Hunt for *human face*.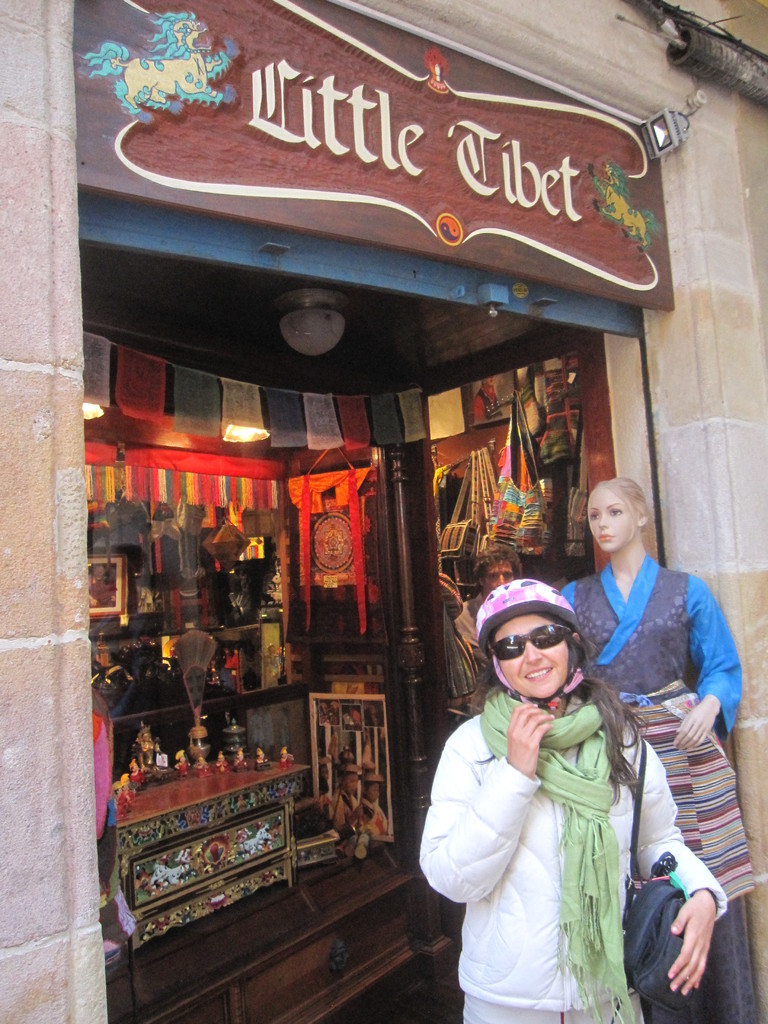
Hunted down at crop(584, 488, 633, 554).
